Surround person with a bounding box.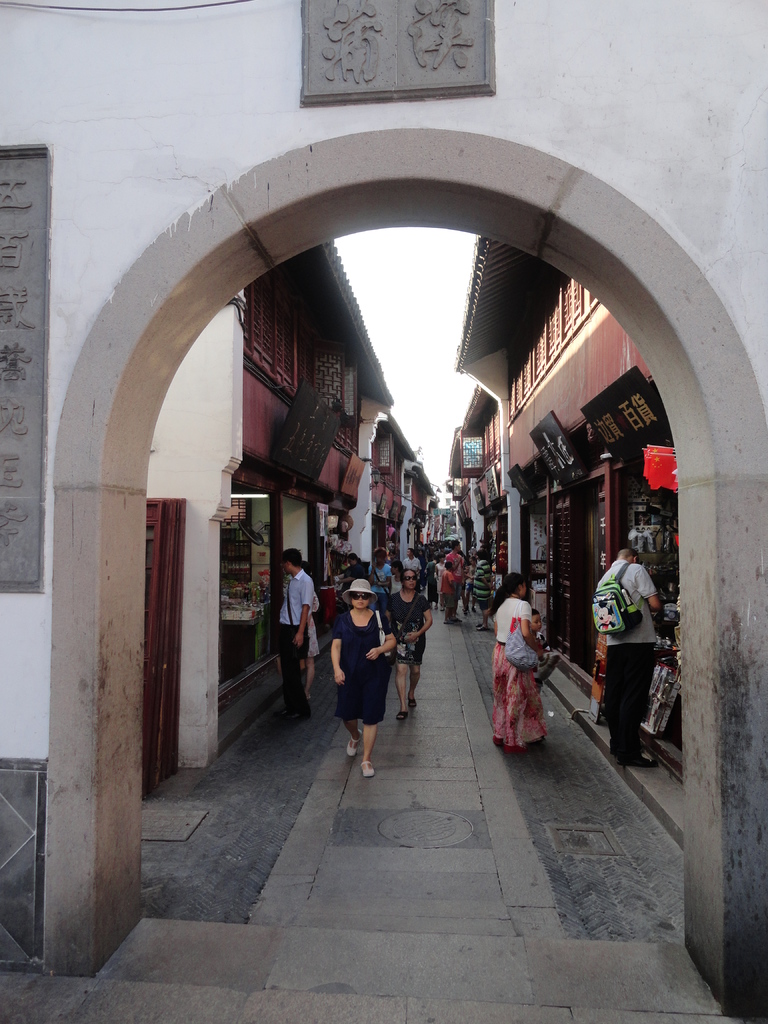
x1=596, y1=528, x2=666, y2=769.
